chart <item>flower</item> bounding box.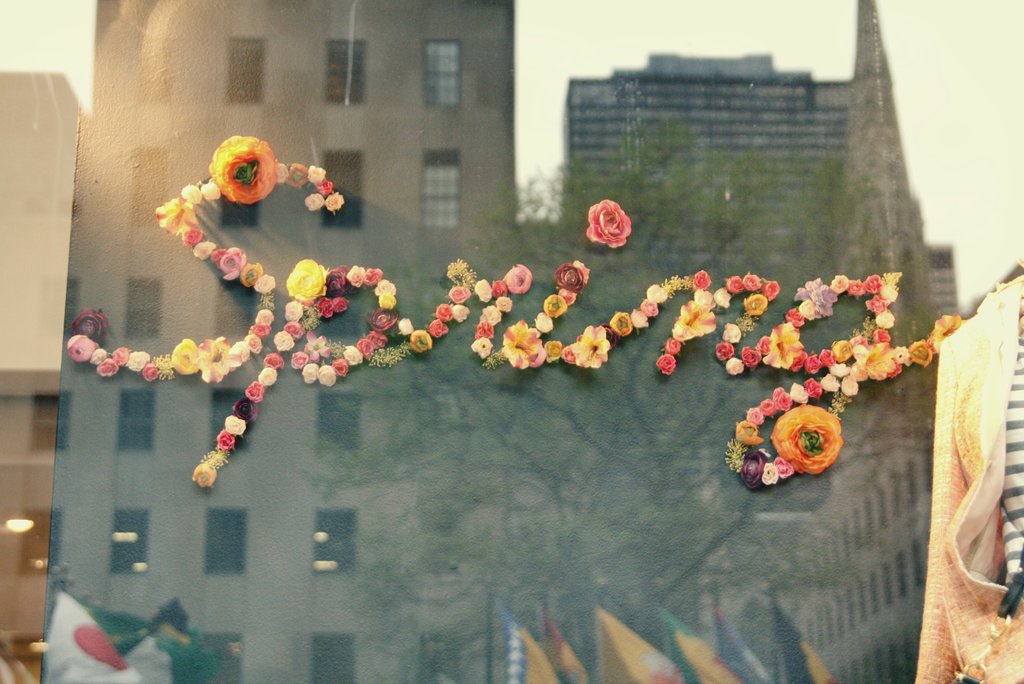
Charted: [x1=191, y1=464, x2=218, y2=489].
